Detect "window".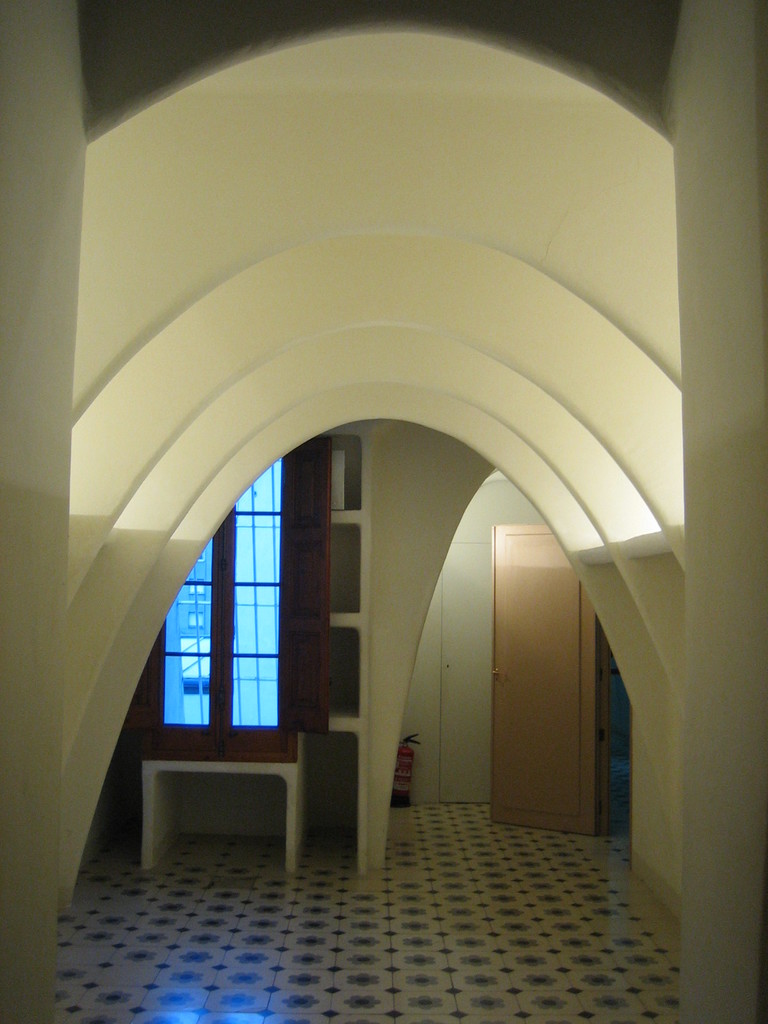
Detected at 149:472:303:760.
